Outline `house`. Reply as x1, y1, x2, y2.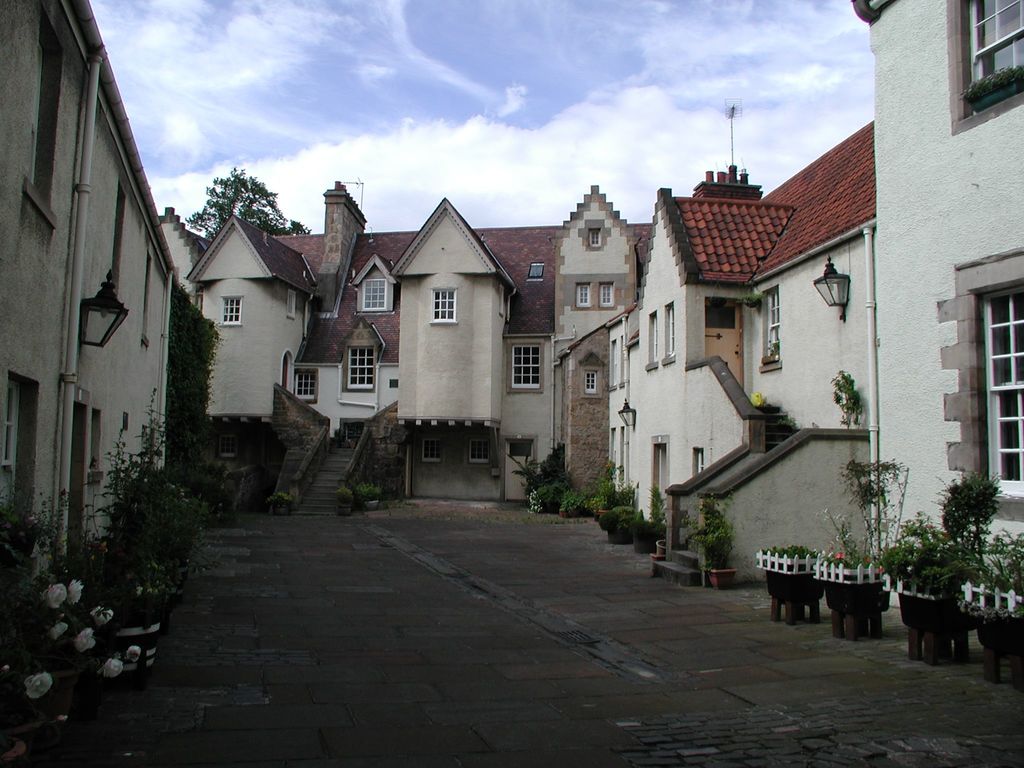
0, 0, 175, 614.
